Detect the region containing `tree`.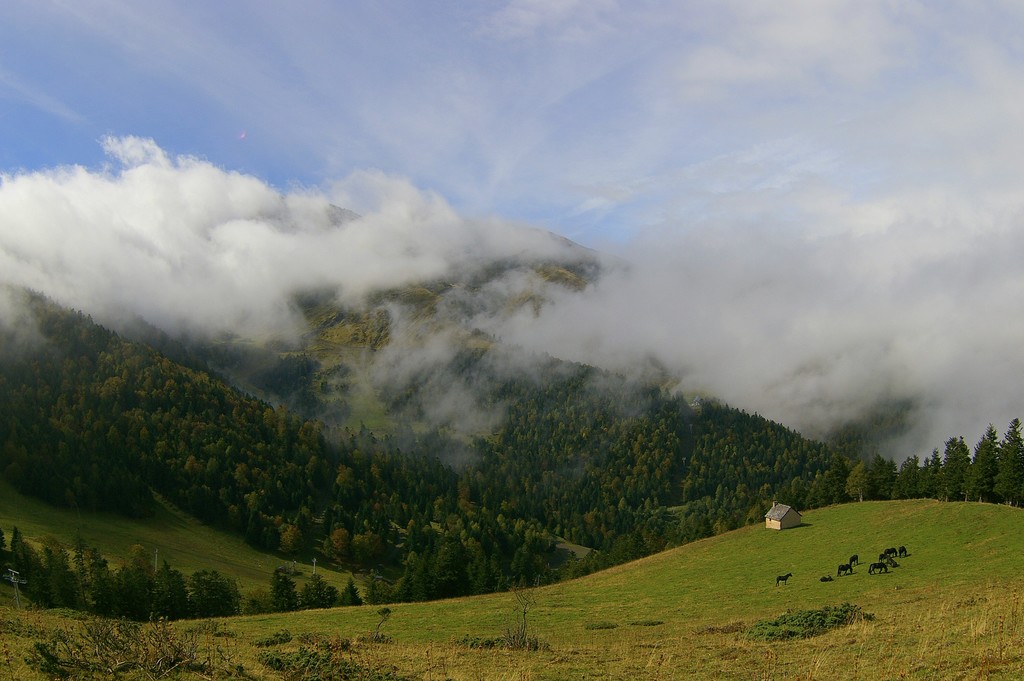
[874, 448, 897, 500].
